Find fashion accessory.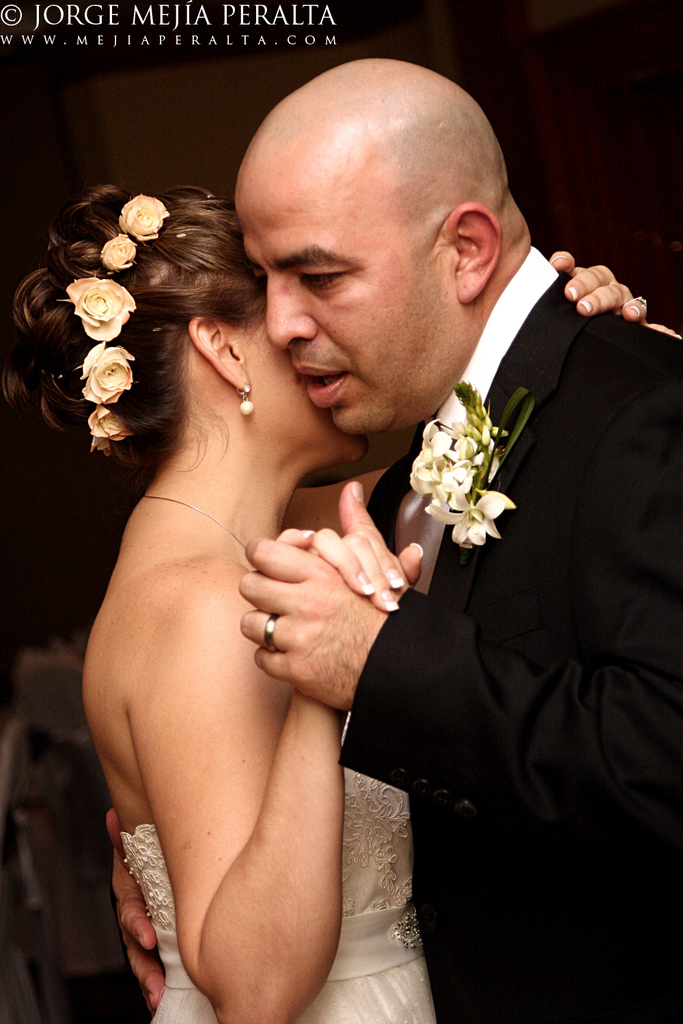
box(235, 373, 254, 415).
